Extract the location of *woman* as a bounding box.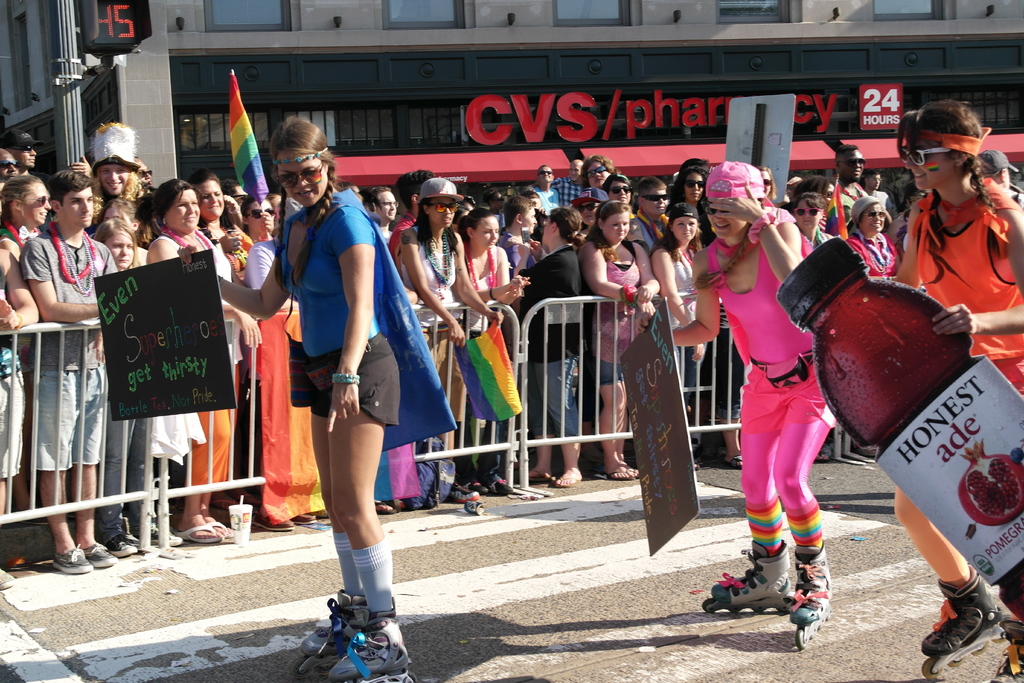
x1=669, y1=164, x2=706, y2=215.
